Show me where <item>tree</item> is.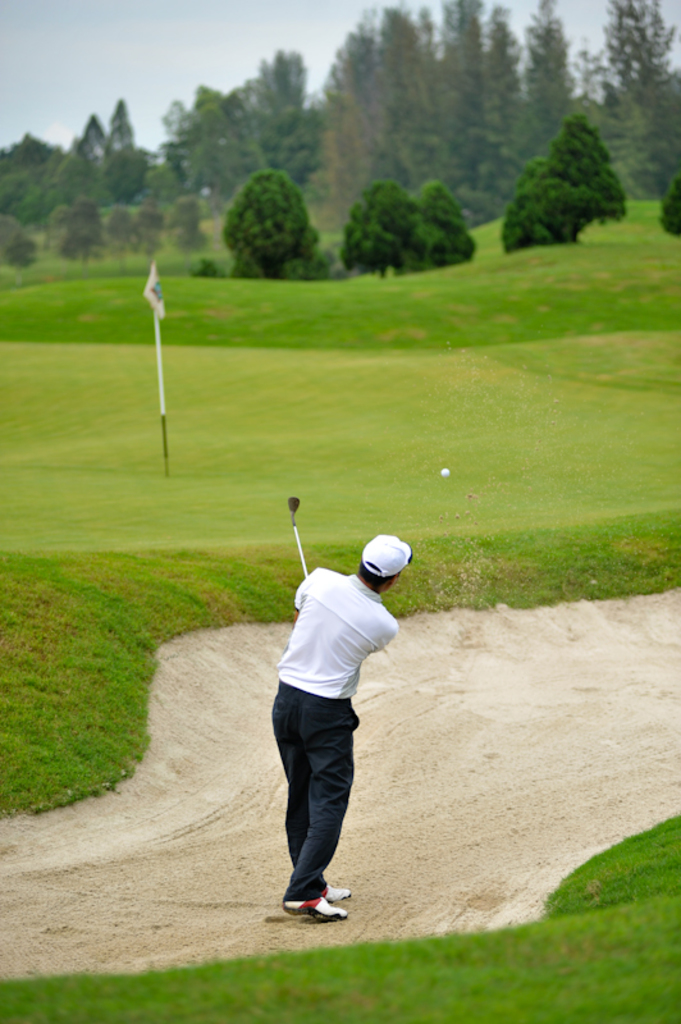
<item>tree</item> is at BBox(342, 178, 417, 273).
